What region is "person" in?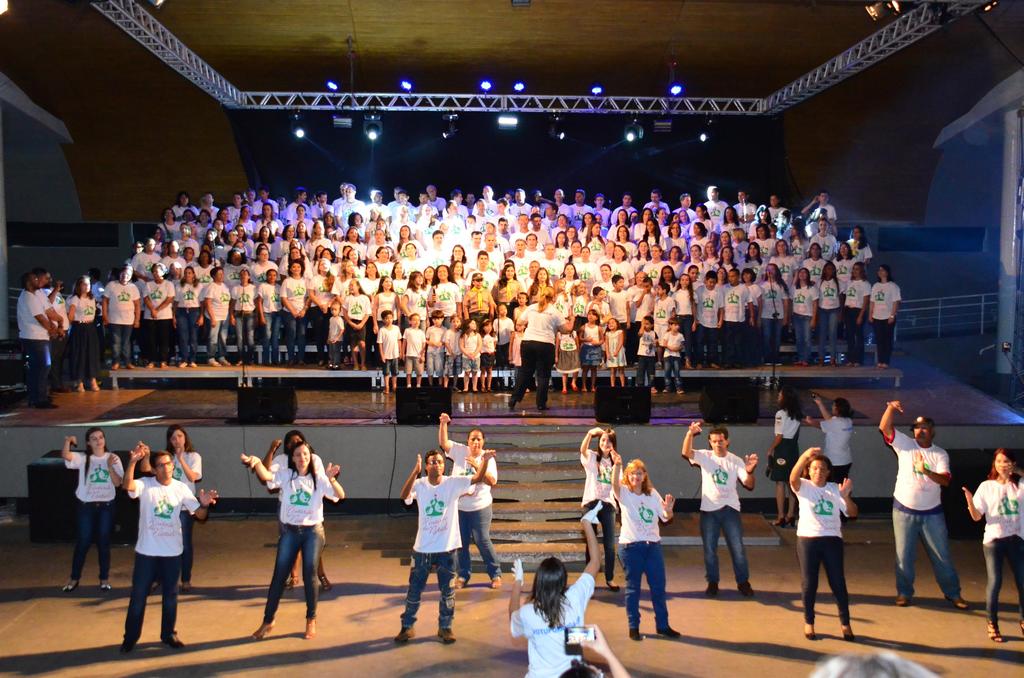
<box>141,428,206,590</box>.
